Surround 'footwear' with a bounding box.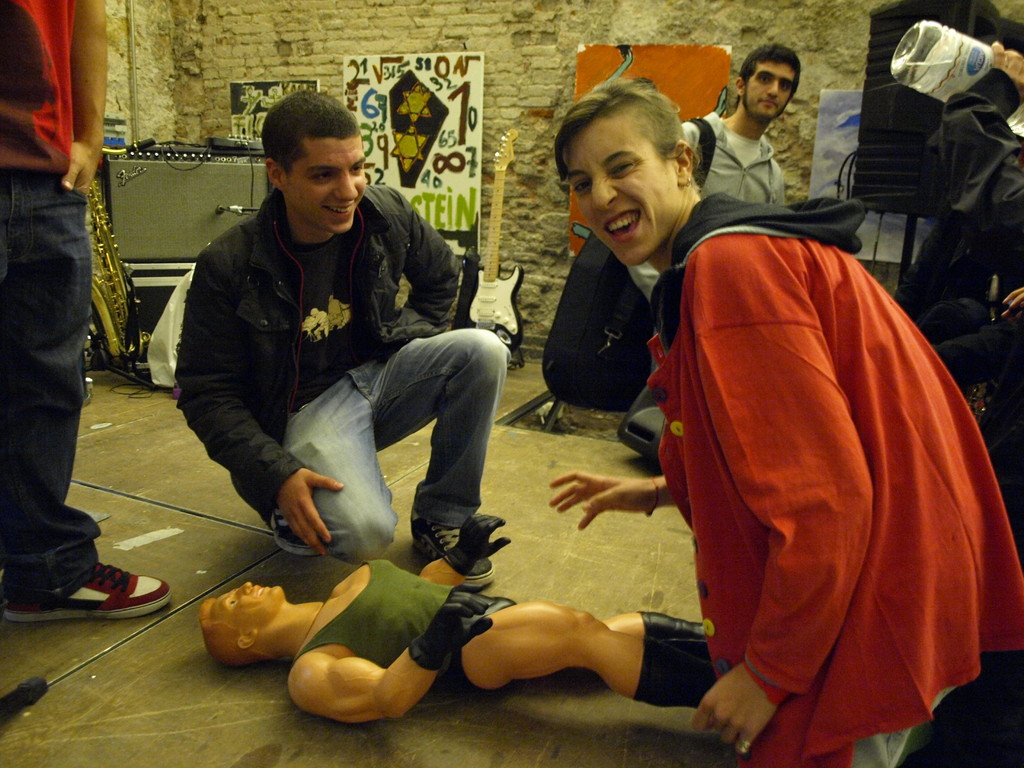
box=[634, 606, 709, 648].
